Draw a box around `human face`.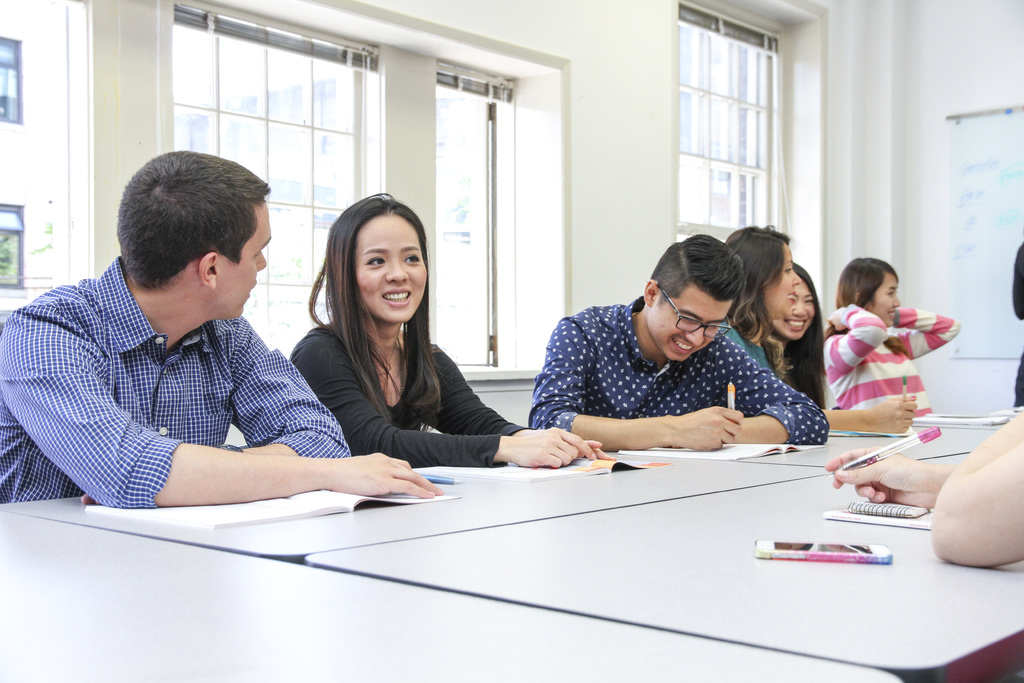
<bbox>657, 304, 717, 360</bbox>.
